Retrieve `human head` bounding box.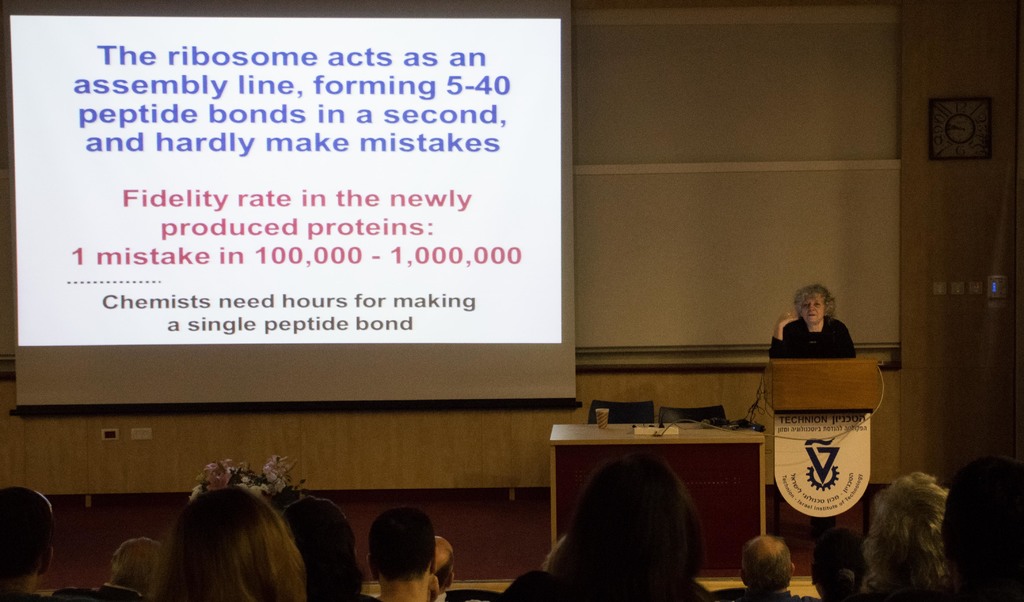
Bounding box: rect(280, 495, 359, 601).
